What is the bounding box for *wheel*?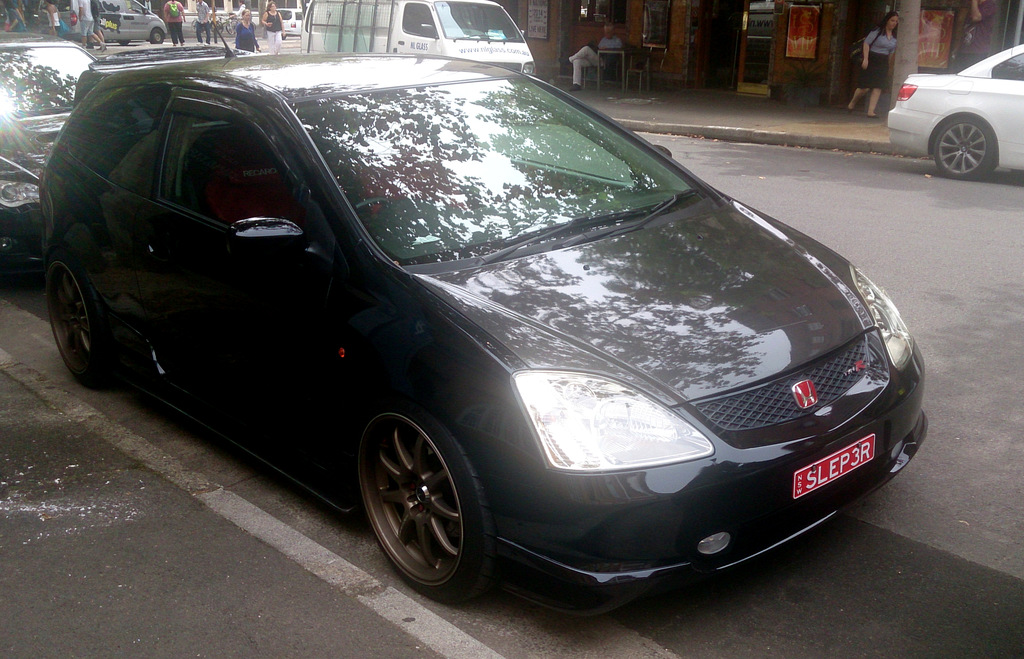
[x1=357, y1=403, x2=485, y2=596].
